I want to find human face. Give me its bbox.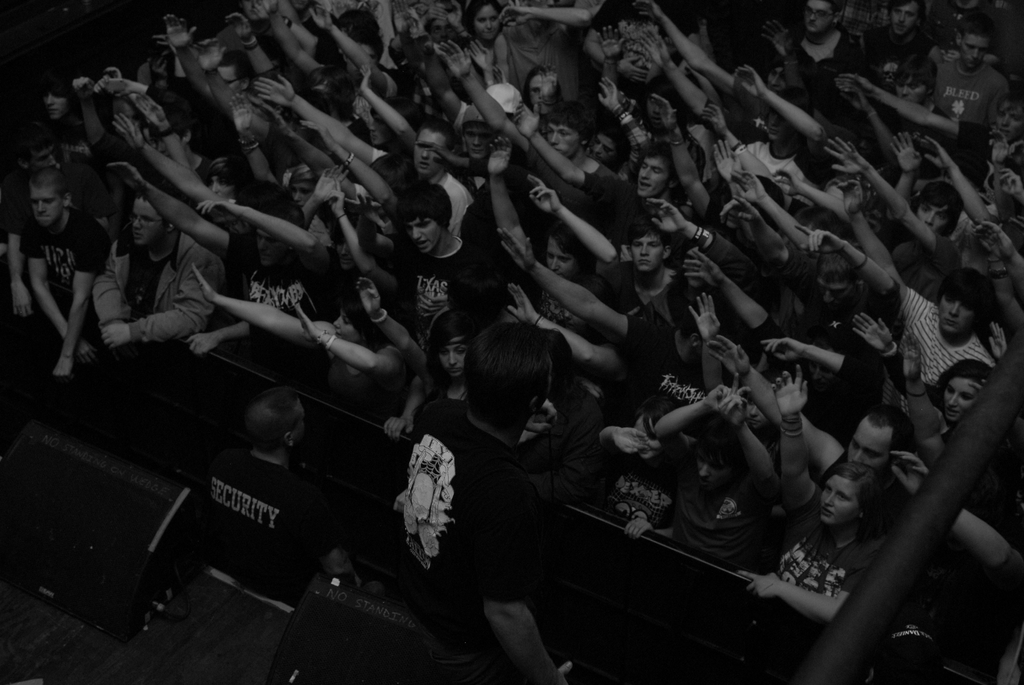
select_region(545, 236, 576, 276).
